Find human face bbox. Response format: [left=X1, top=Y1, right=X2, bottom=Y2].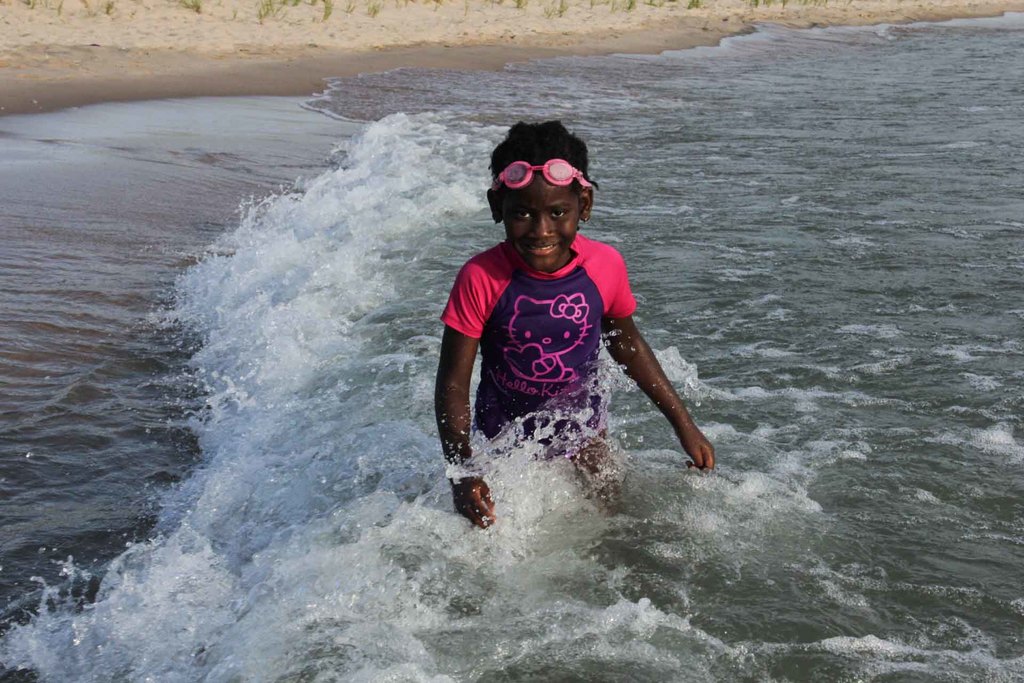
[left=504, top=178, right=580, bottom=272].
